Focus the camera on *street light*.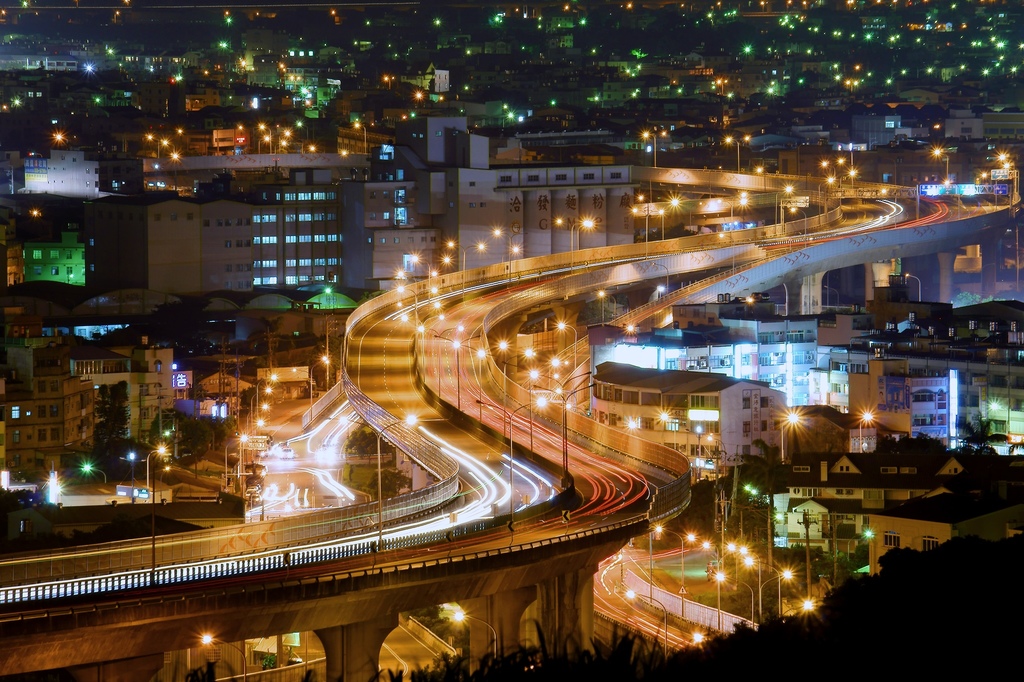
Focus region: rect(488, 229, 527, 281).
